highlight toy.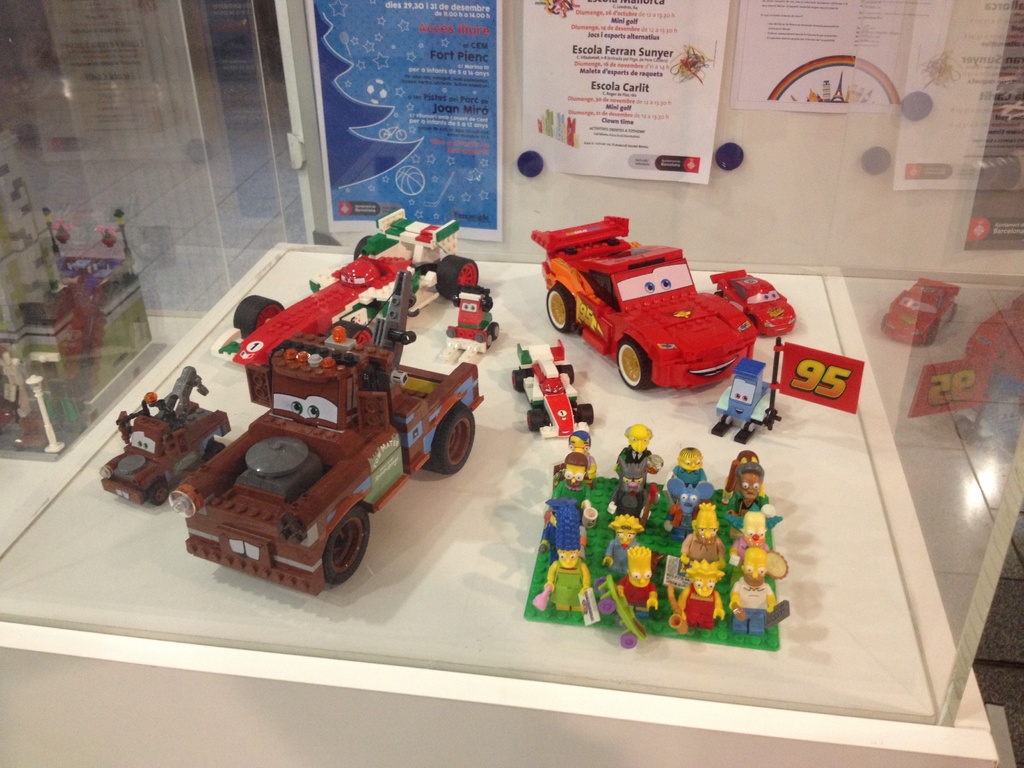
Highlighted region: [left=604, top=505, right=646, bottom=570].
